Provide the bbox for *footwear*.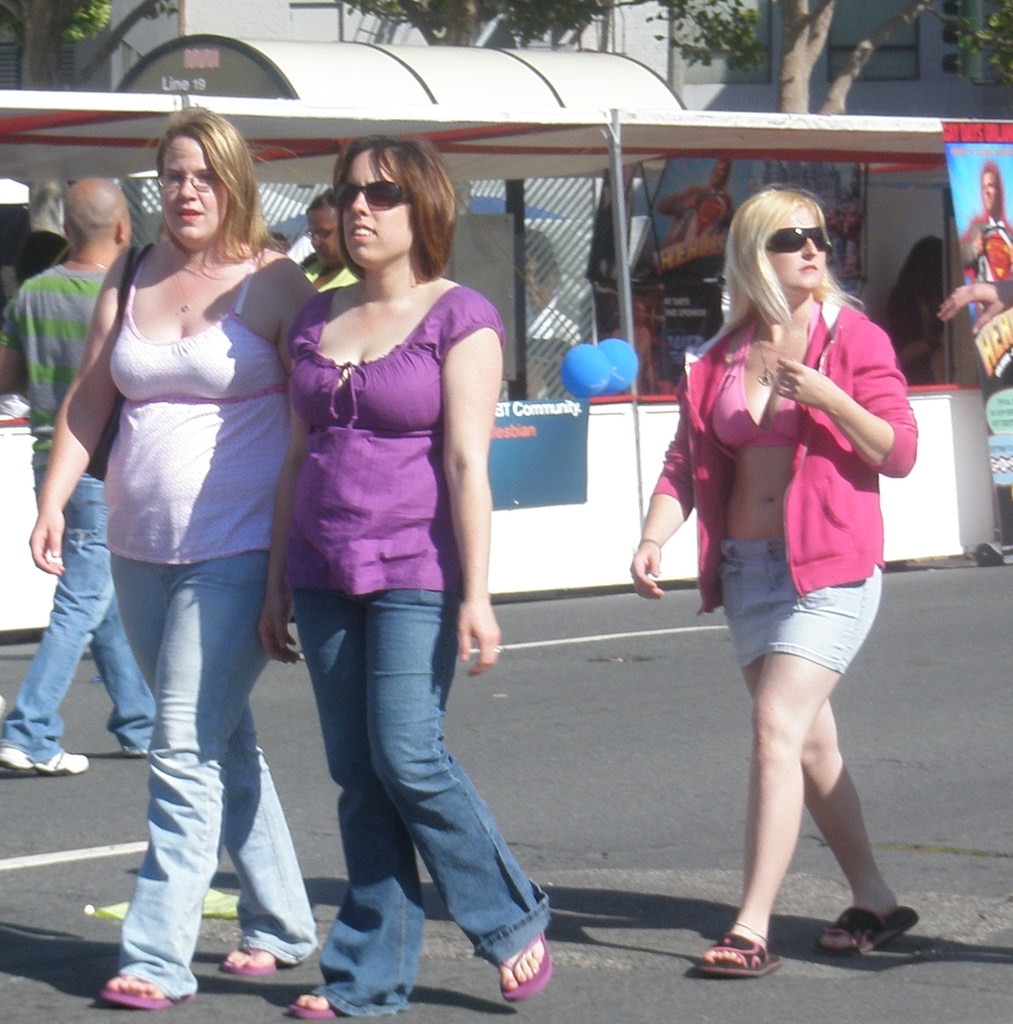
box=[815, 902, 919, 961].
